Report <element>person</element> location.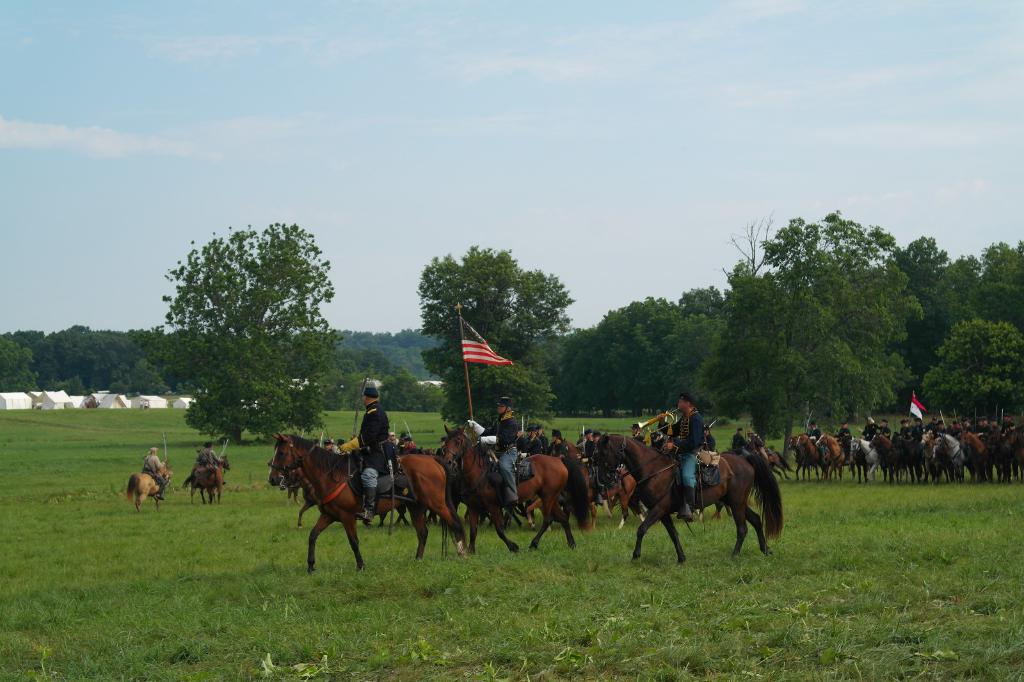
Report: x1=663 y1=393 x2=709 y2=523.
